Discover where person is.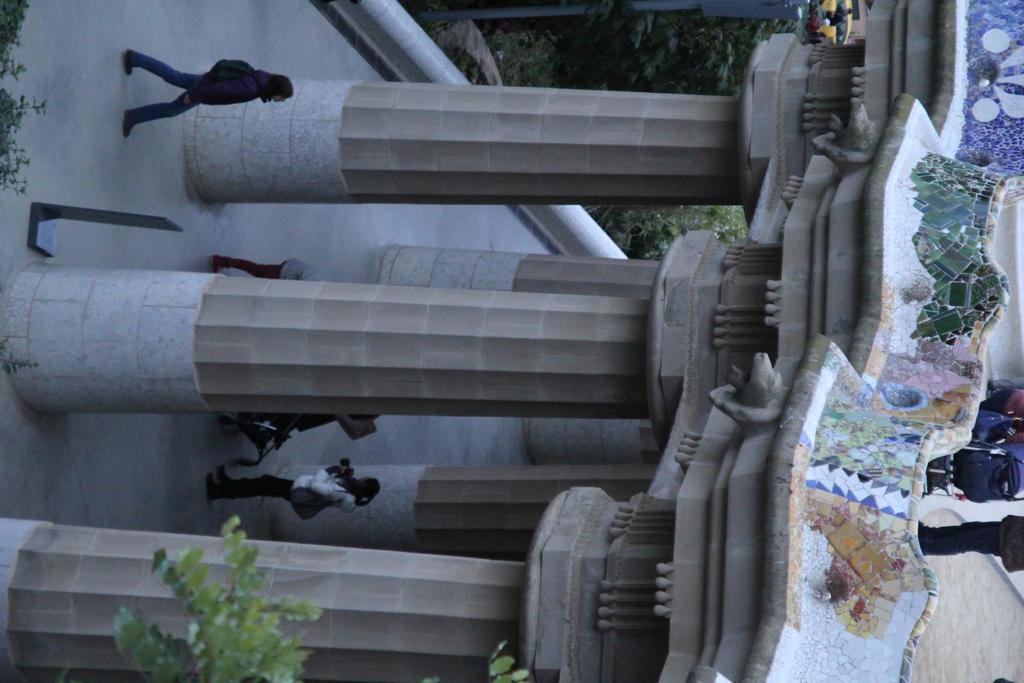
Discovered at (916,517,1023,577).
